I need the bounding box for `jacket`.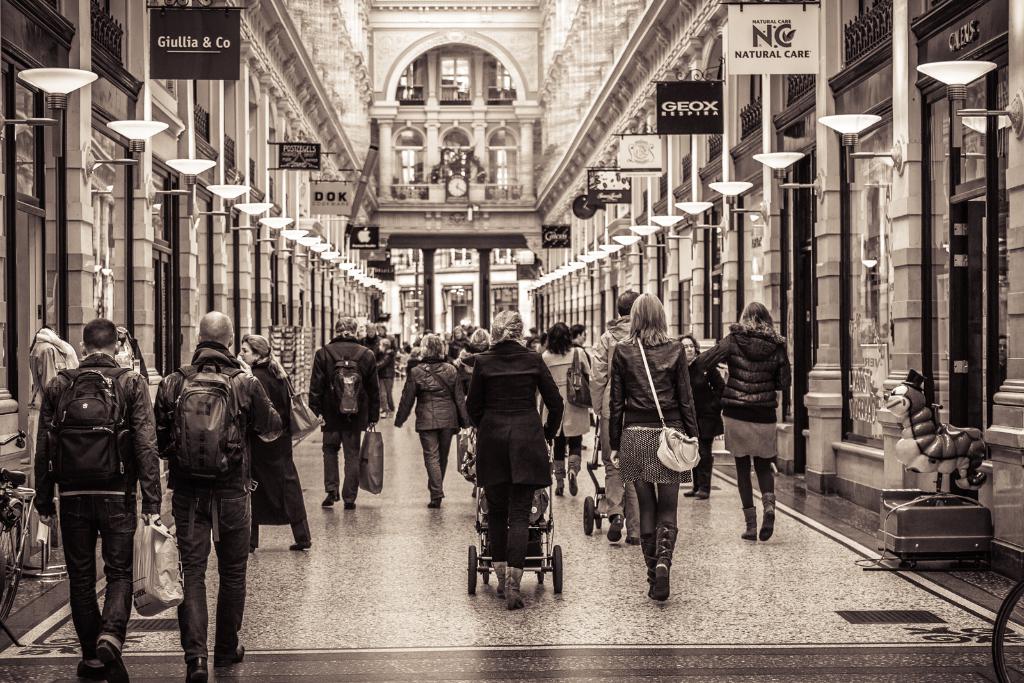
Here it is: crop(540, 342, 591, 438).
